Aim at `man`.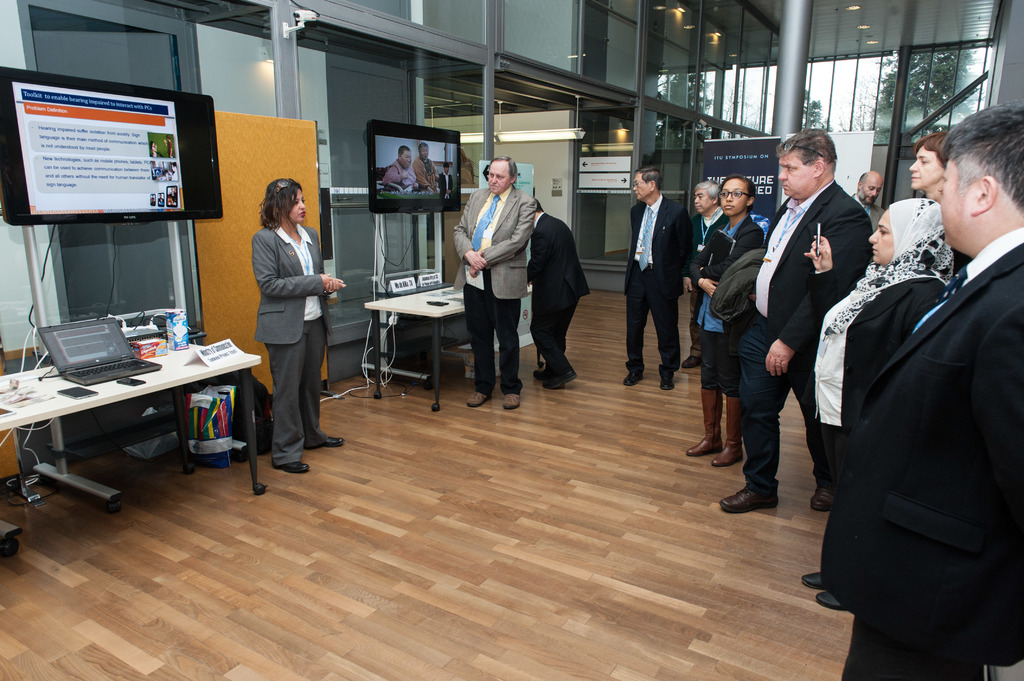
Aimed at 451, 151, 538, 410.
